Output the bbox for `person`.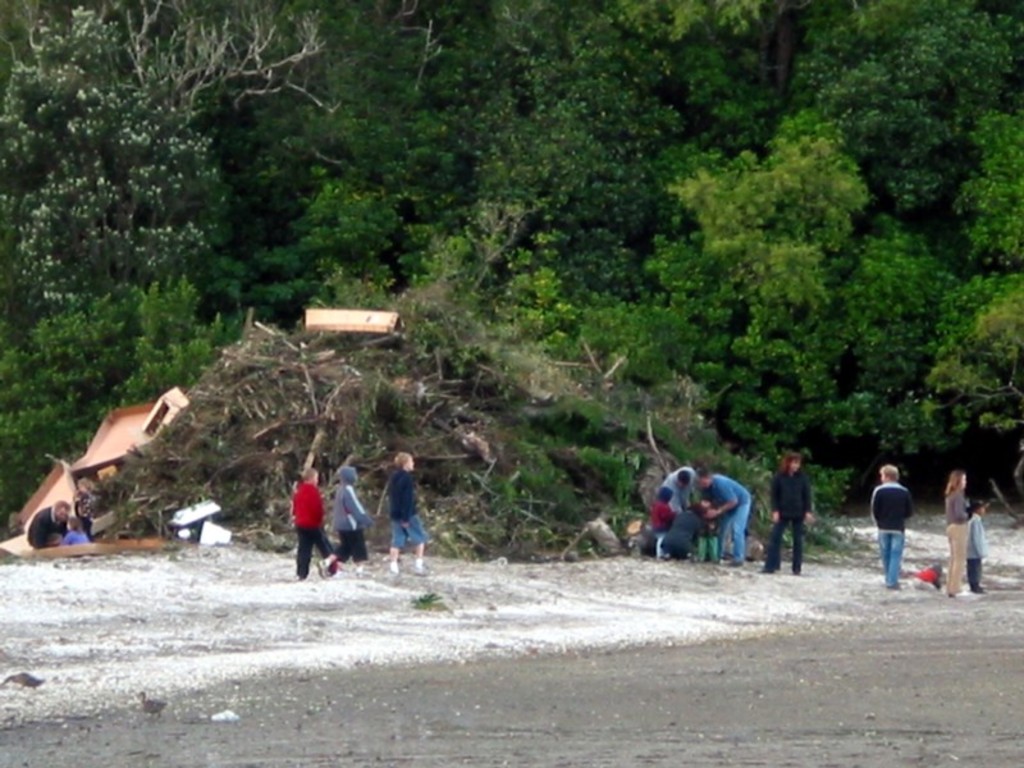
pyautogui.locateOnScreen(966, 500, 989, 596).
